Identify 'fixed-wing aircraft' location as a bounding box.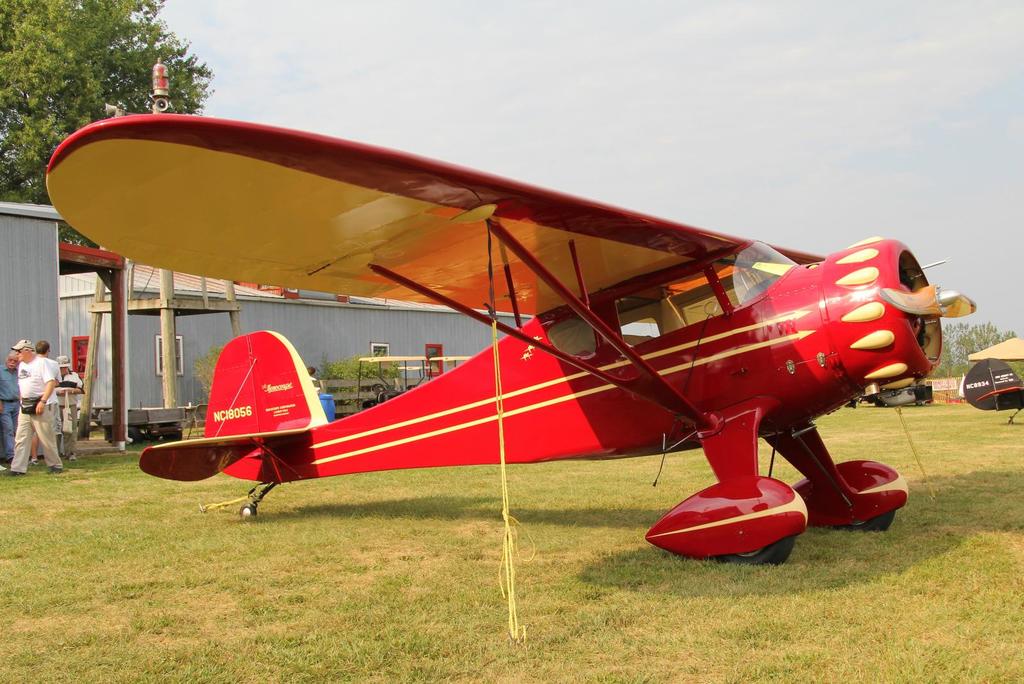
bbox=(845, 381, 930, 410).
